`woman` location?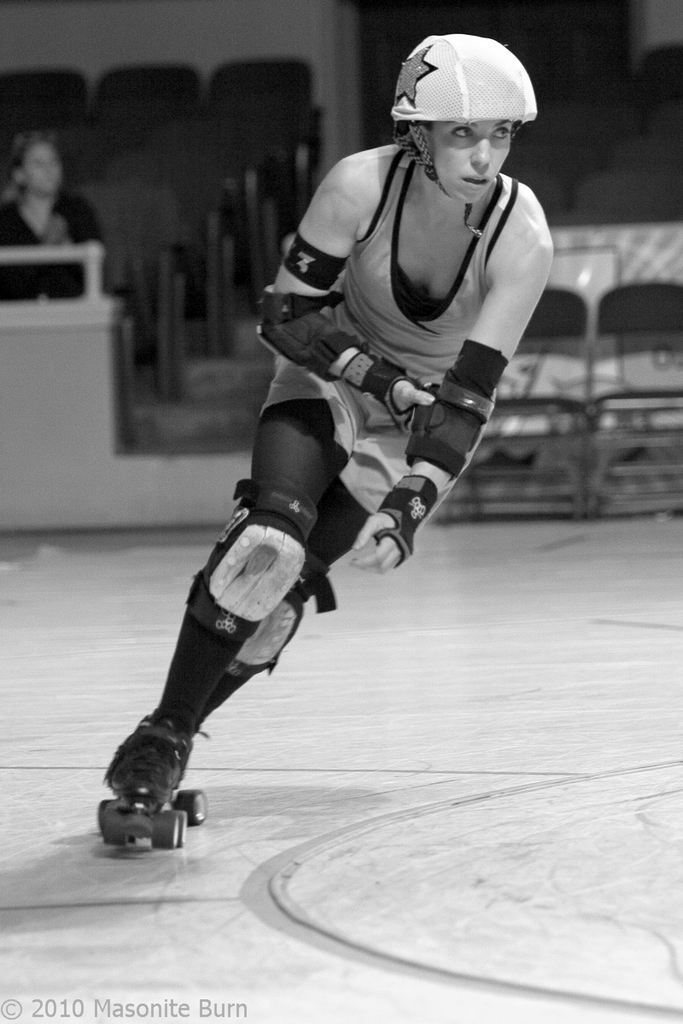
94,12,593,861
